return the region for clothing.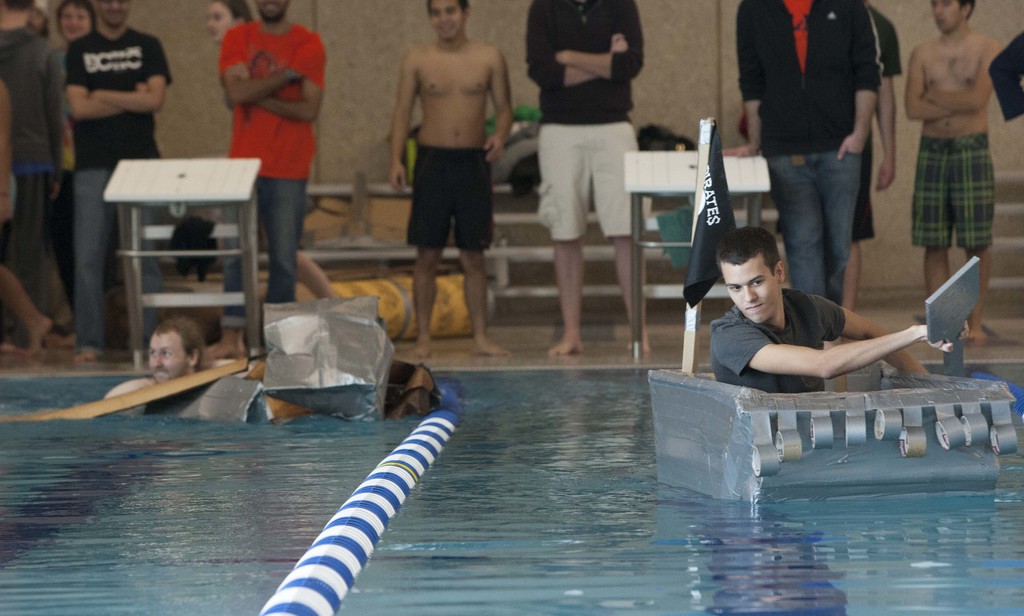
(985, 31, 1023, 123).
